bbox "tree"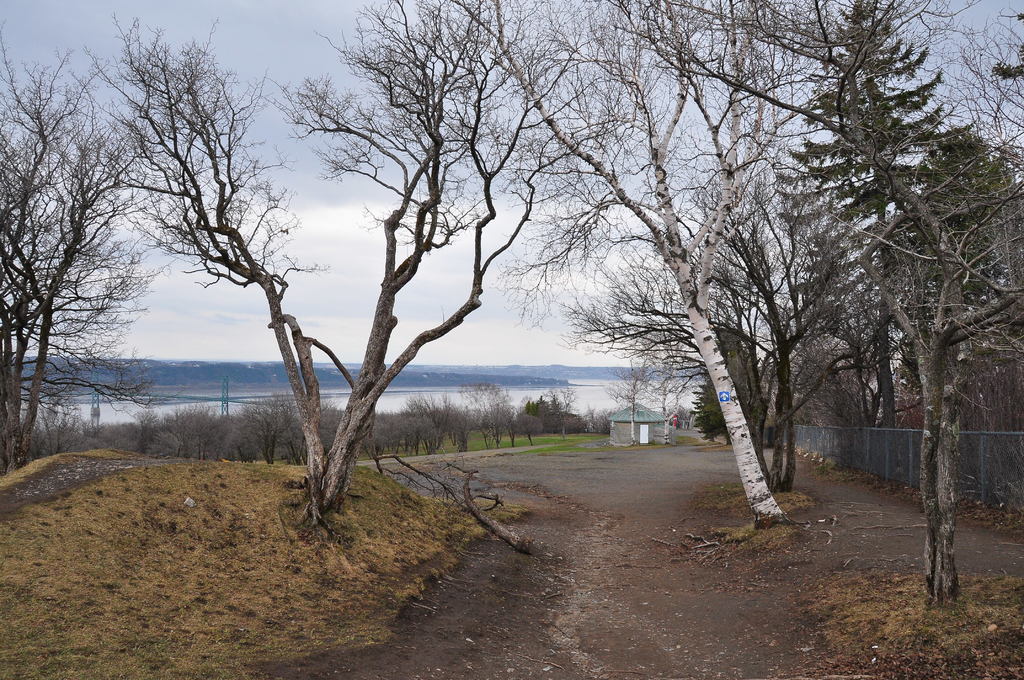
box(91, 380, 585, 451)
